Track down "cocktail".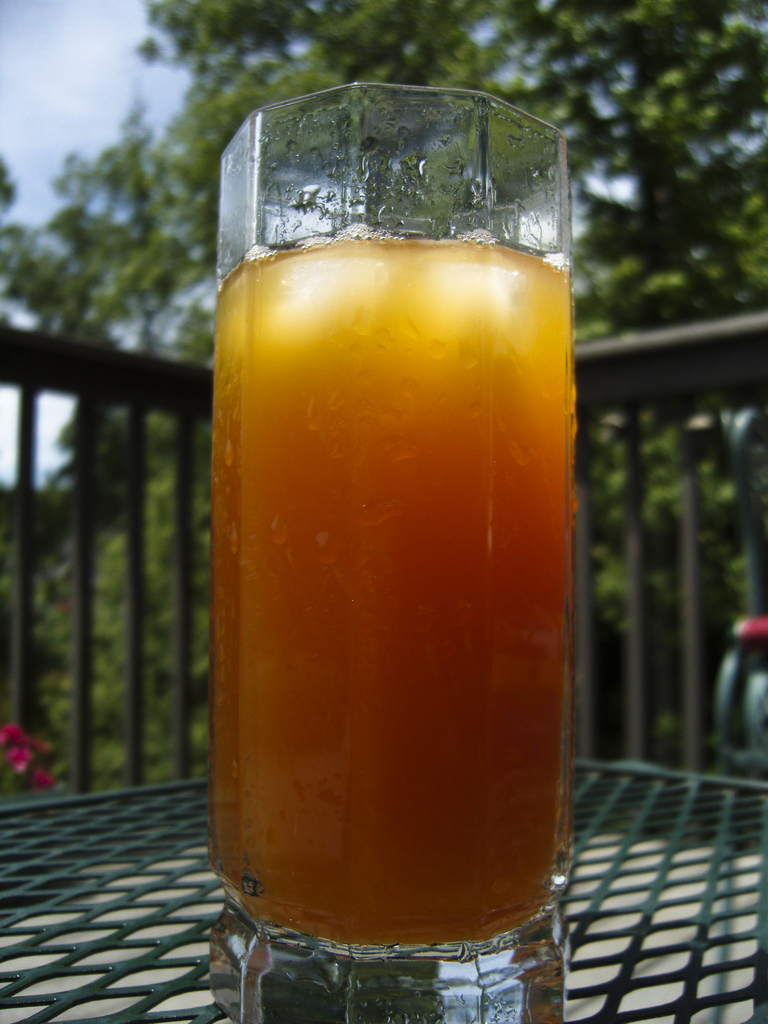
Tracked to rect(217, 70, 563, 1023).
